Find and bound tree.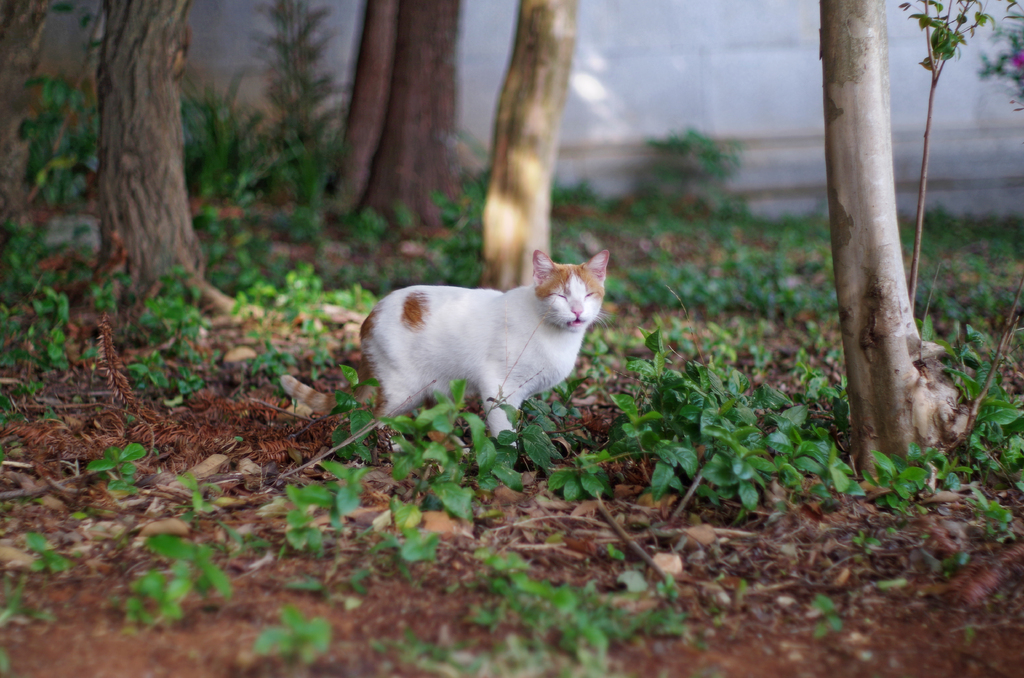
Bound: left=0, top=0, right=63, bottom=246.
